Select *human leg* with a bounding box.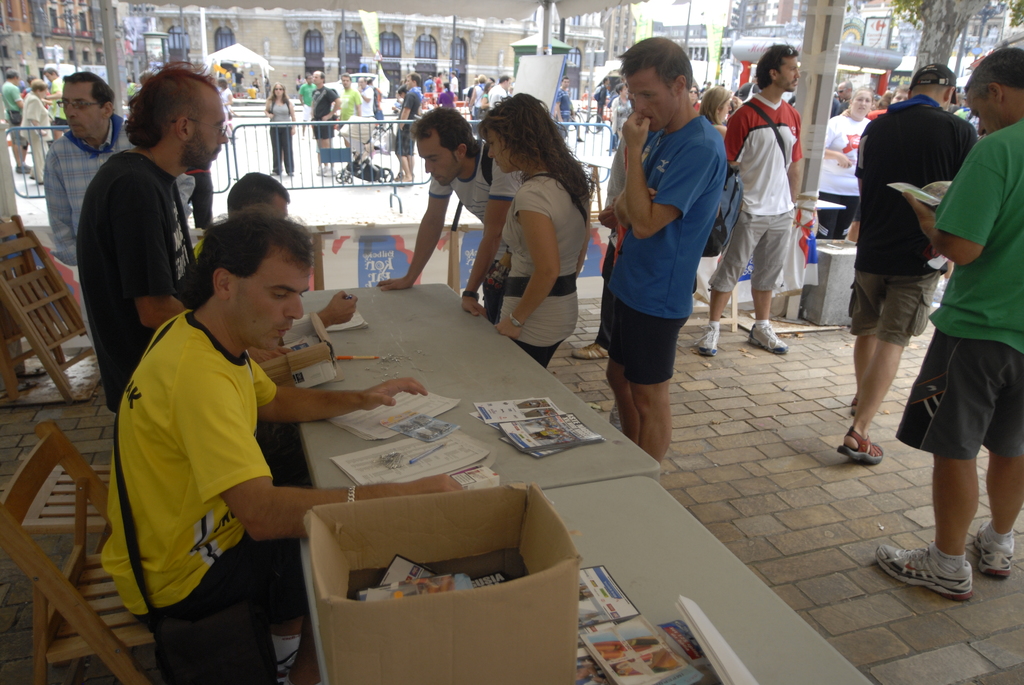
Rect(598, 286, 639, 448).
